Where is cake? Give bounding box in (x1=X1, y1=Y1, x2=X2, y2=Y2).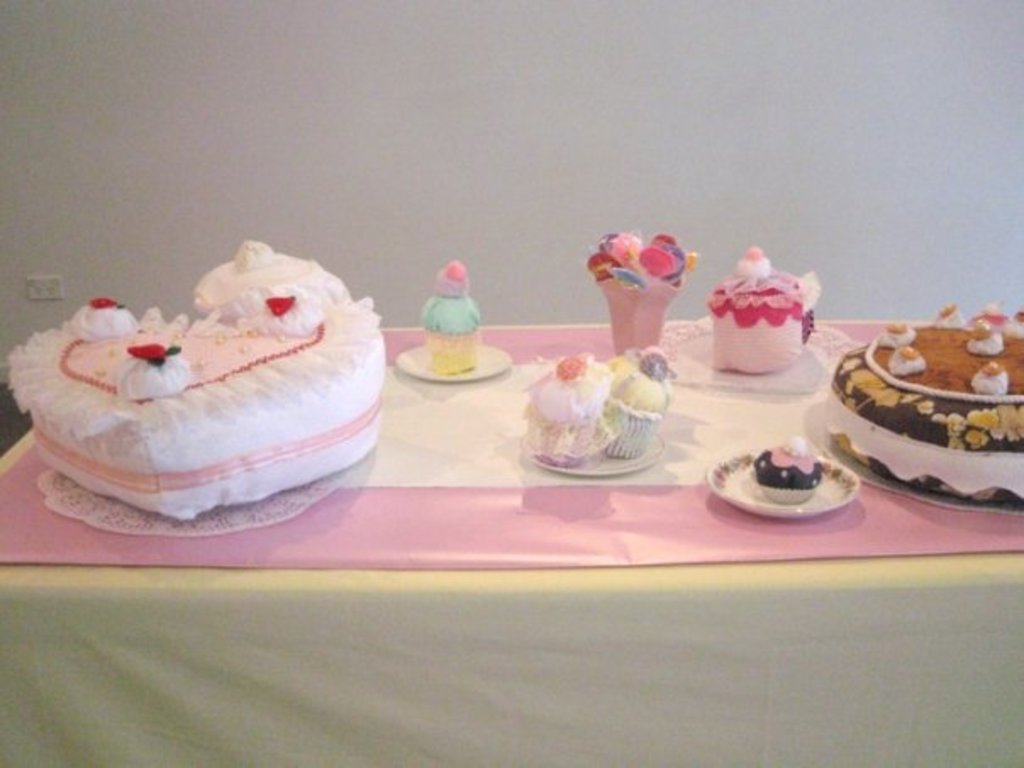
(x1=7, y1=287, x2=385, y2=524).
